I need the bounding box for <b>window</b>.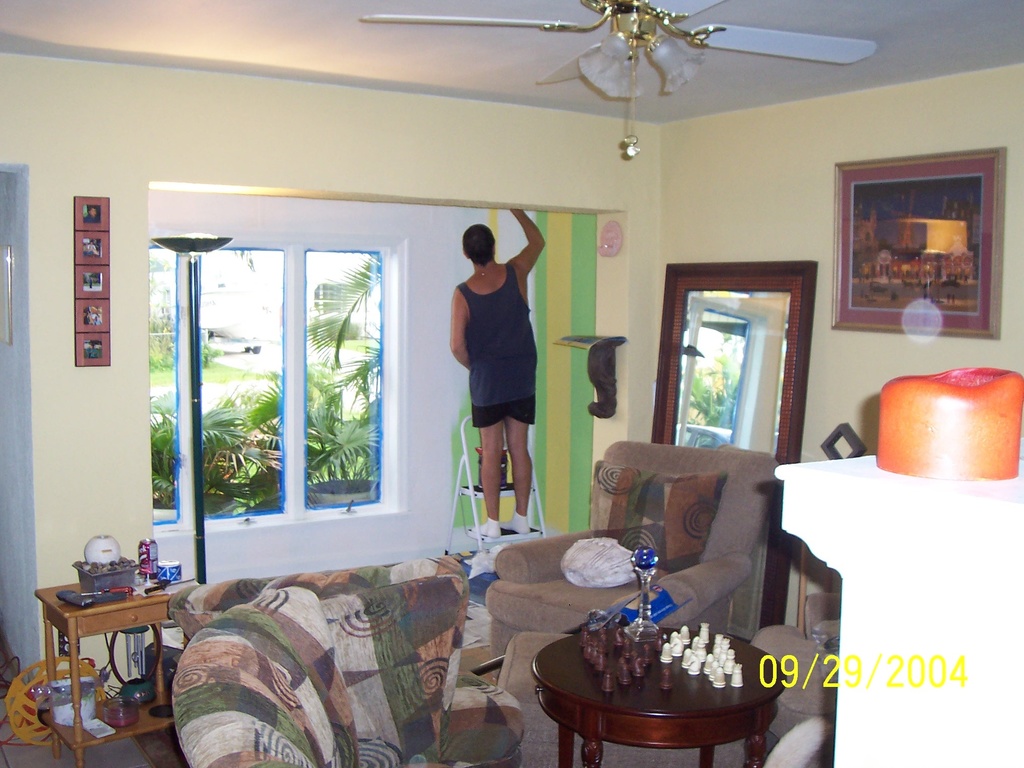
Here it is: [left=674, top=296, right=769, bottom=450].
